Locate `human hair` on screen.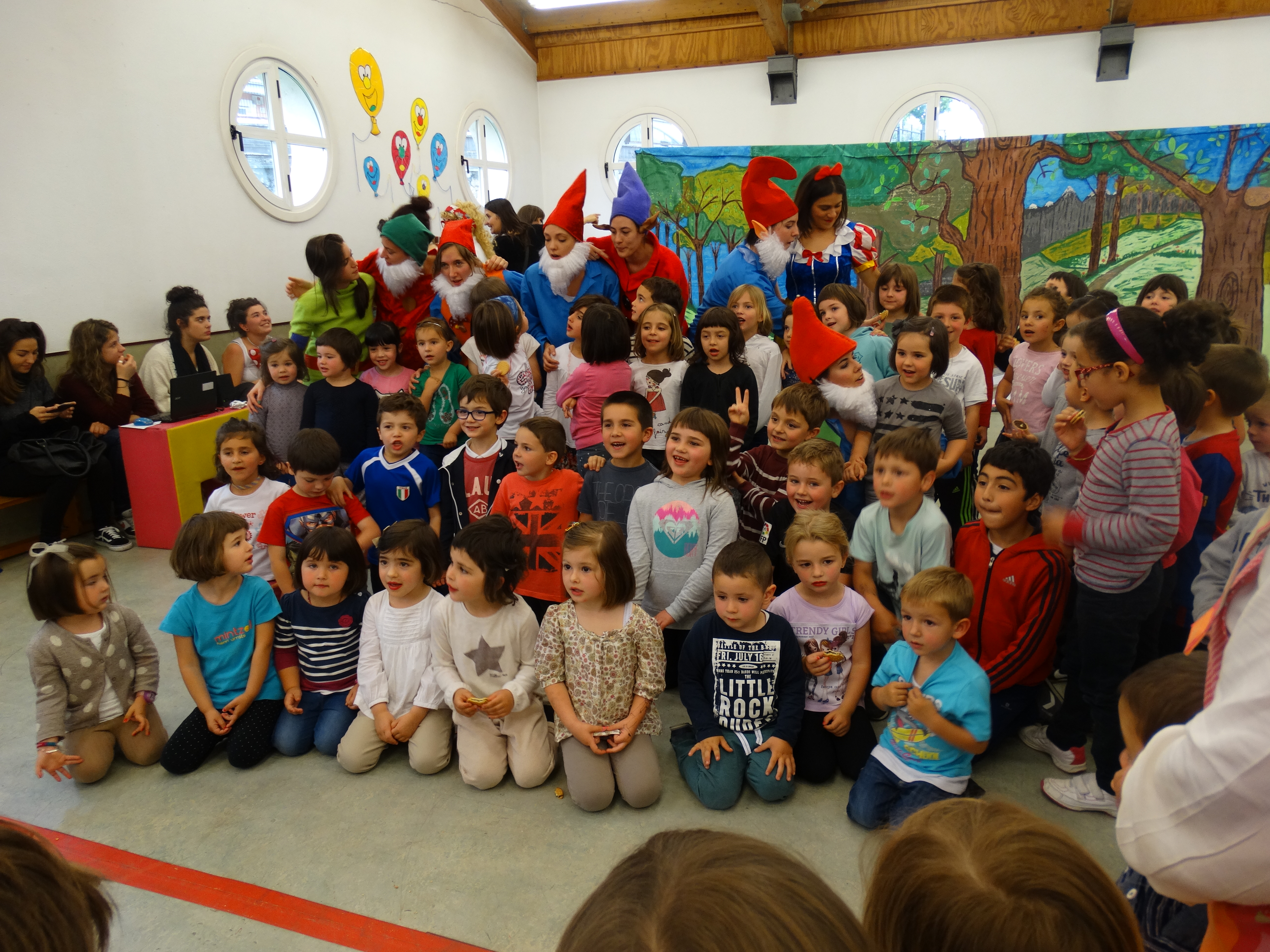
On screen at 174,132,190,145.
